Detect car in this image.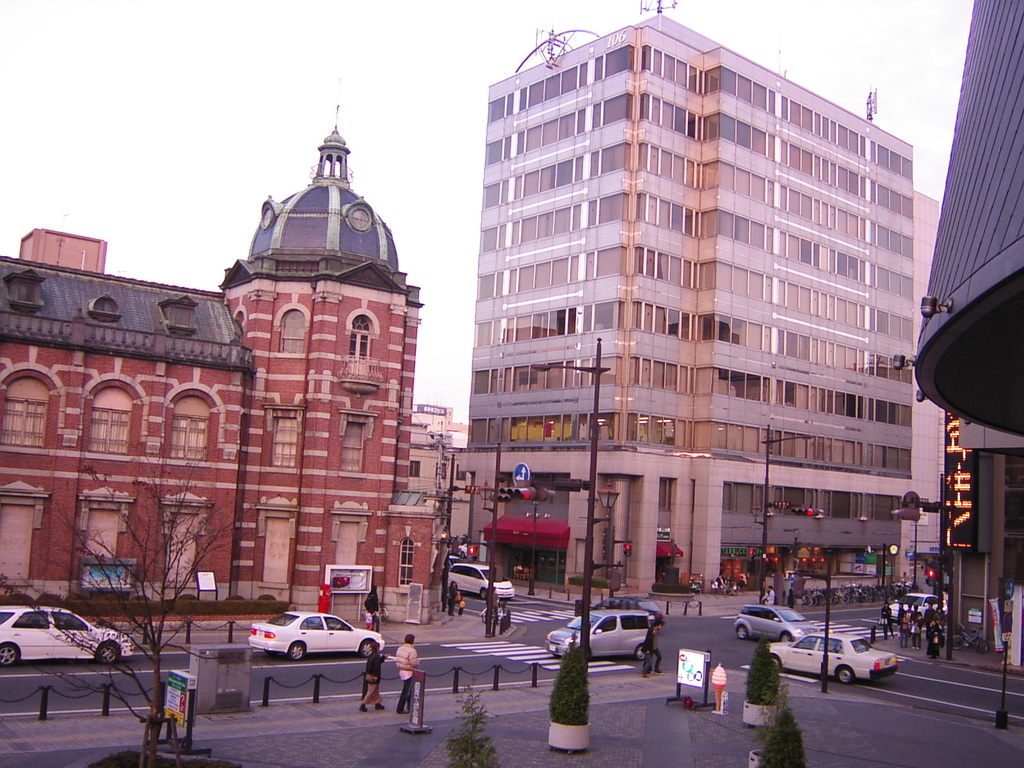
Detection: <bbox>0, 606, 134, 667</bbox>.
